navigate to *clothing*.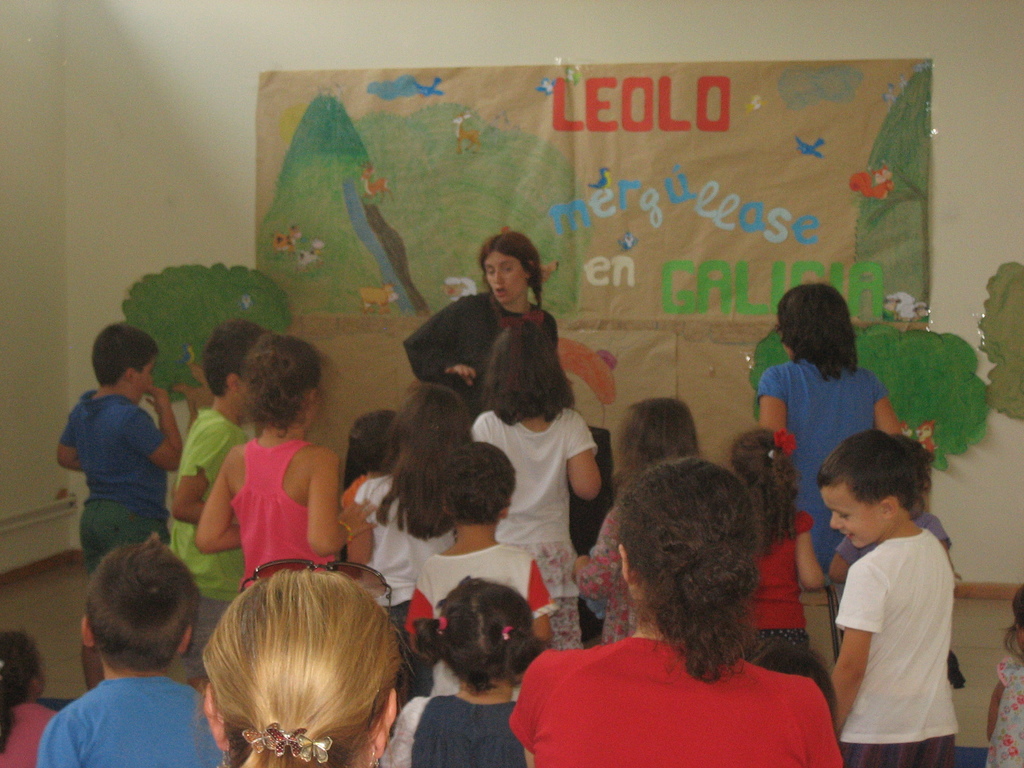
Navigation target: 233:431:357:579.
